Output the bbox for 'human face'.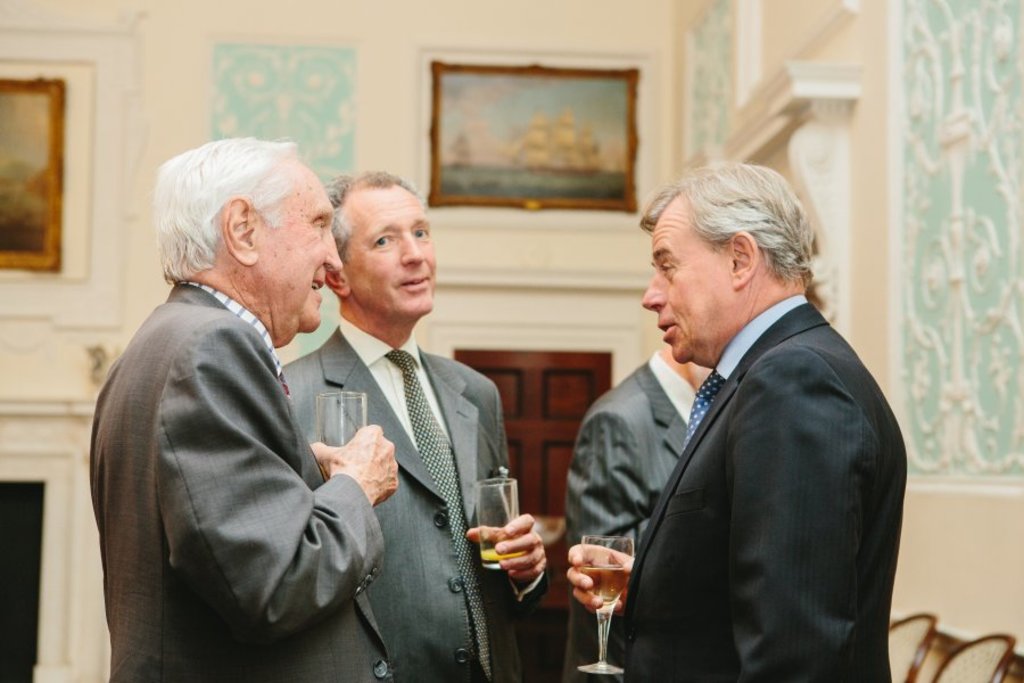
BBox(643, 198, 732, 364).
